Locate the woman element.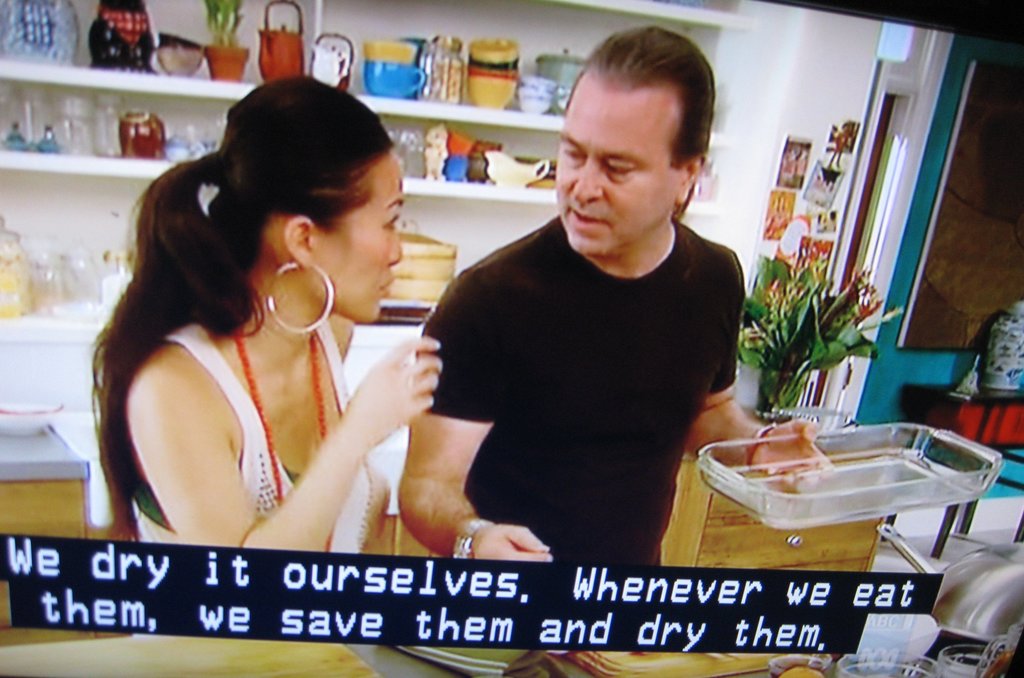
Element bbox: left=81, top=77, right=474, bottom=558.
